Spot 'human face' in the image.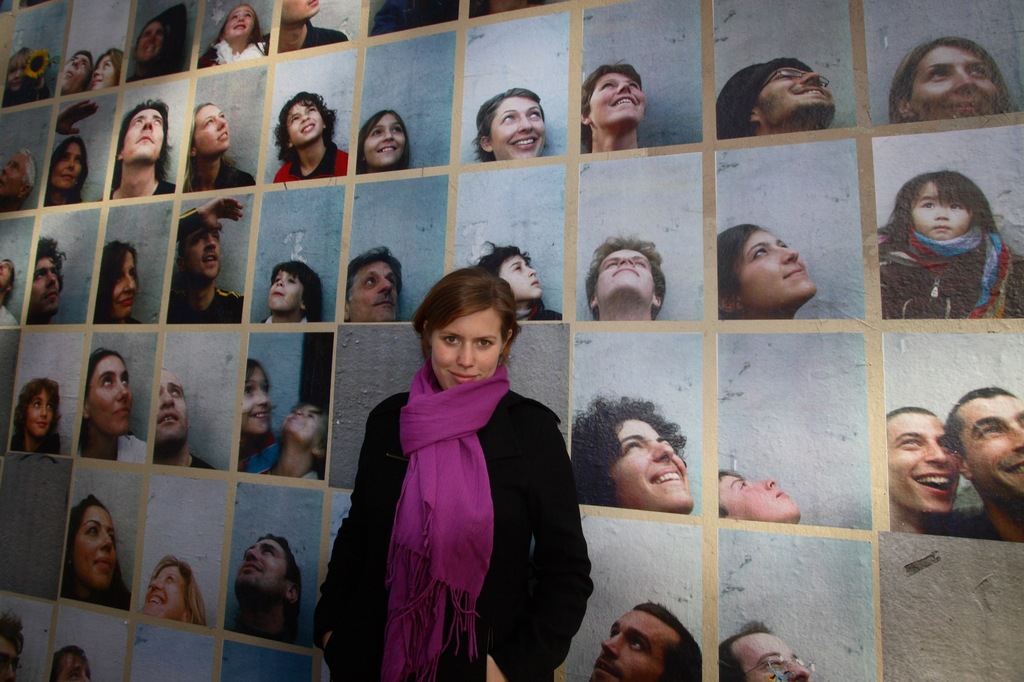
'human face' found at region(281, 0, 323, 22).
